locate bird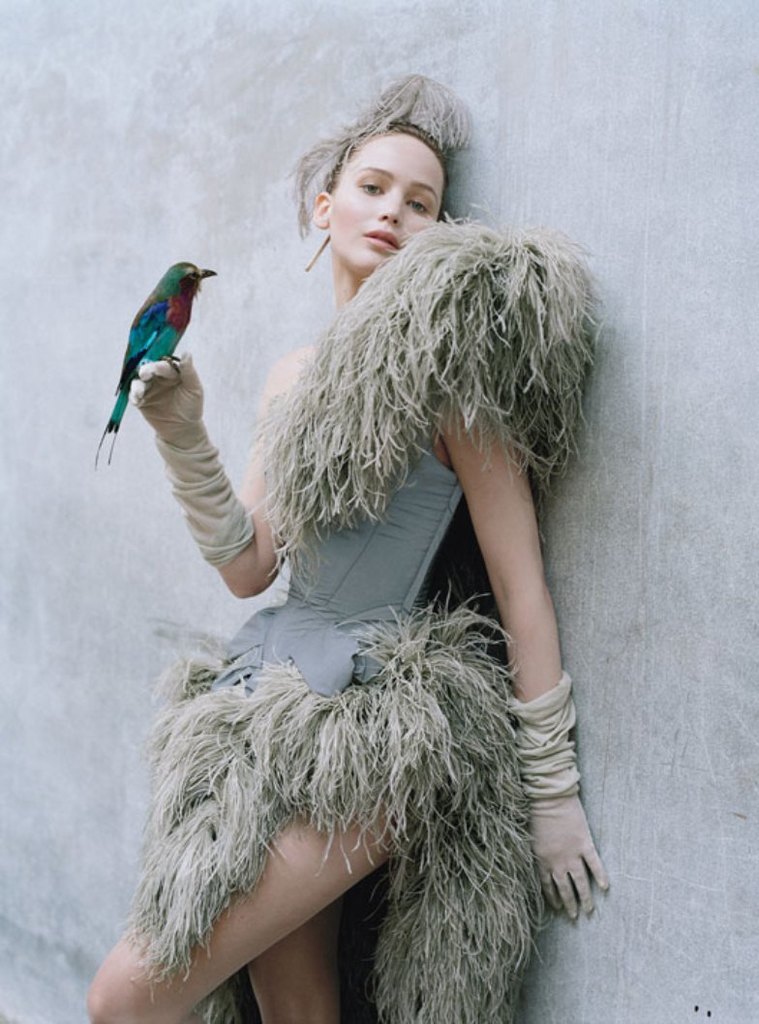
box=[95, 243, 228, 420]
